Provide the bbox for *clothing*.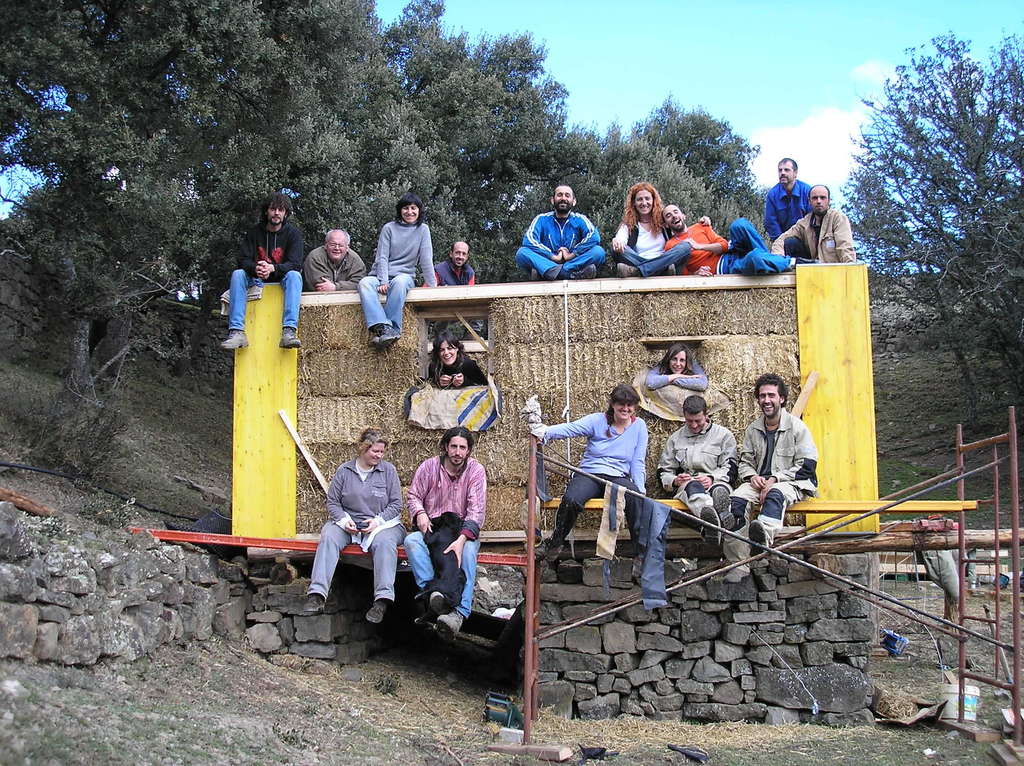
bbox=(764, 178, 817, 239).
